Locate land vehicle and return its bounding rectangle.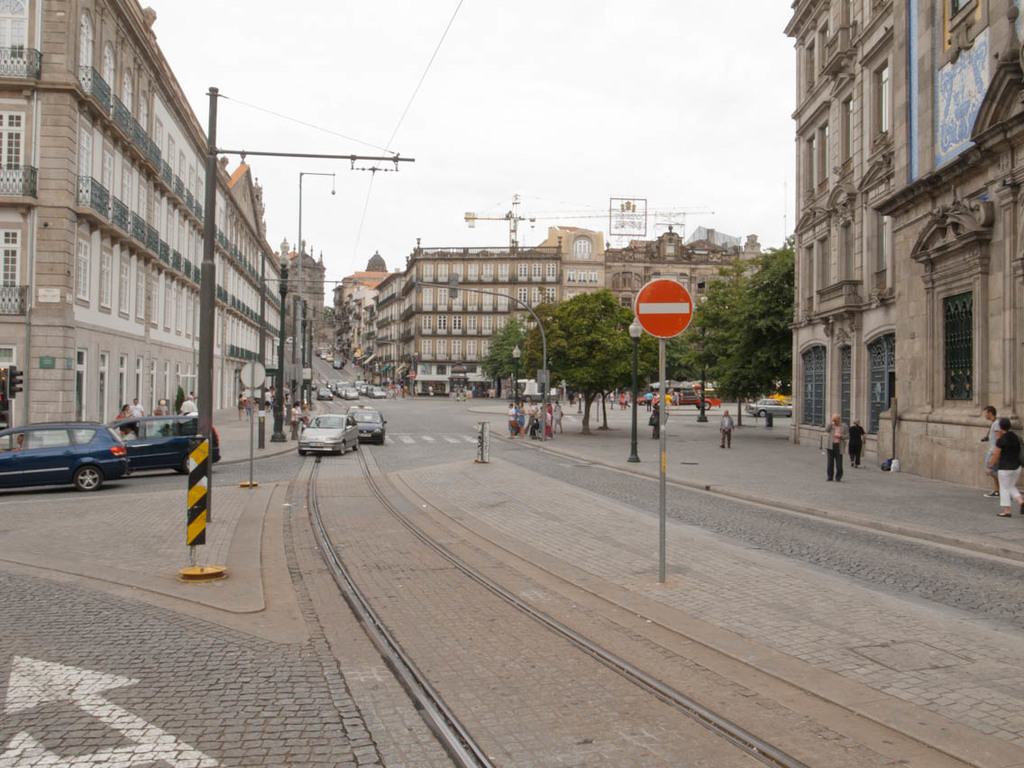
{"left": 12, "top": 416, "right": 140, "bottom": 490}.
